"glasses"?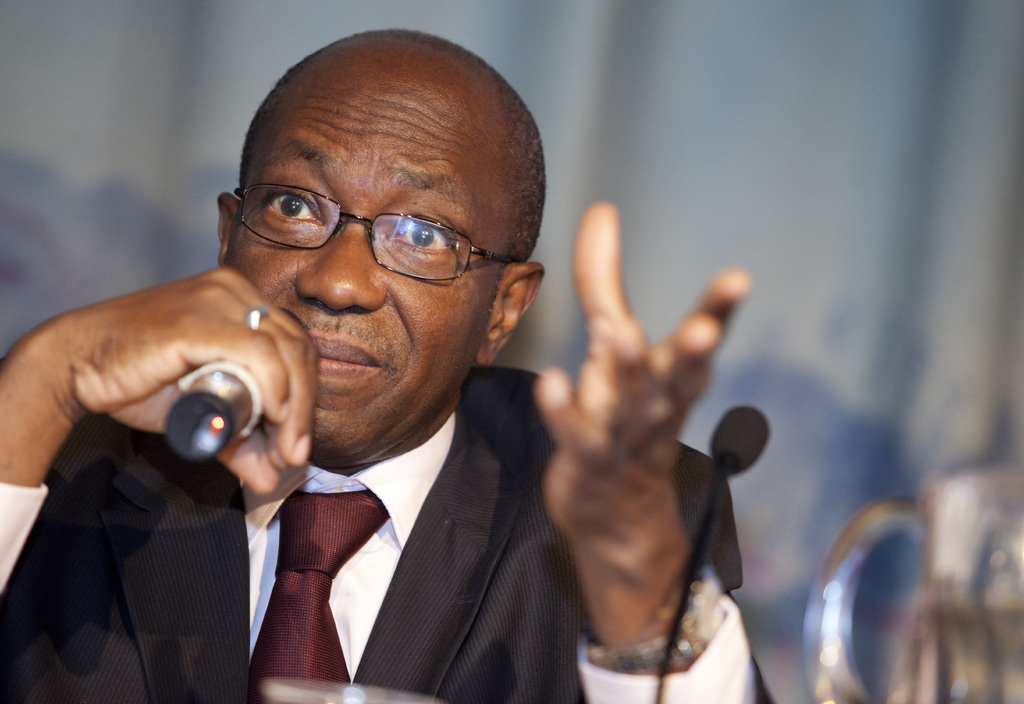
locate(236, 184, 538, 277)
